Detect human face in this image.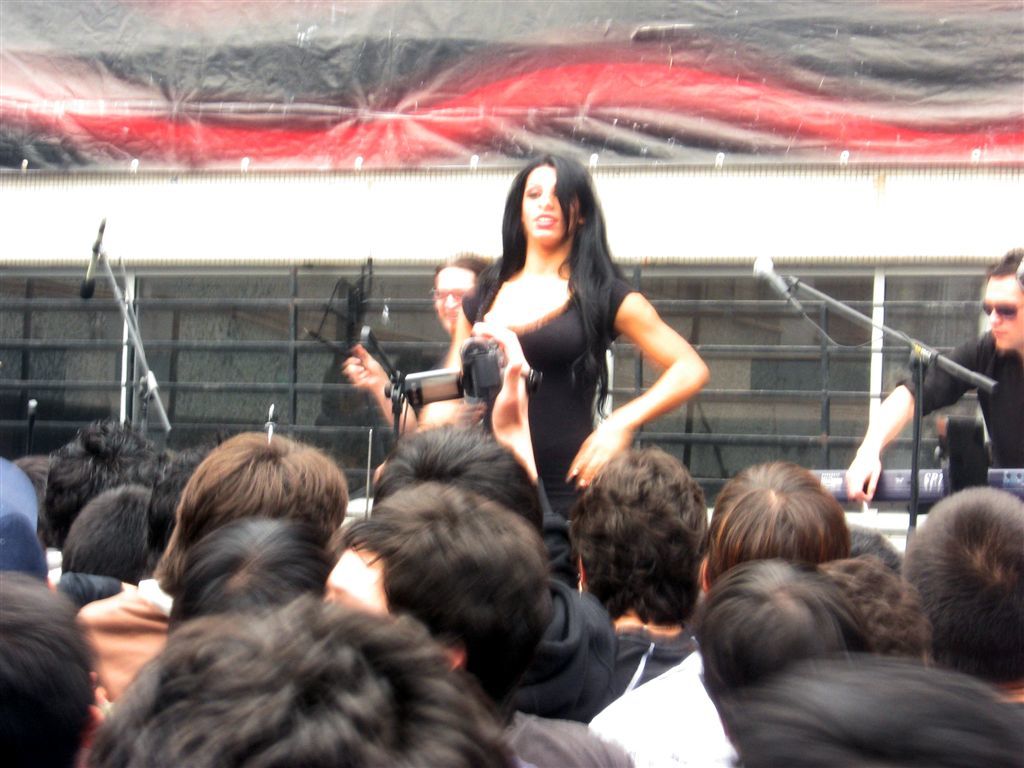
Detection: crop(984, 271, 1023, 352).
